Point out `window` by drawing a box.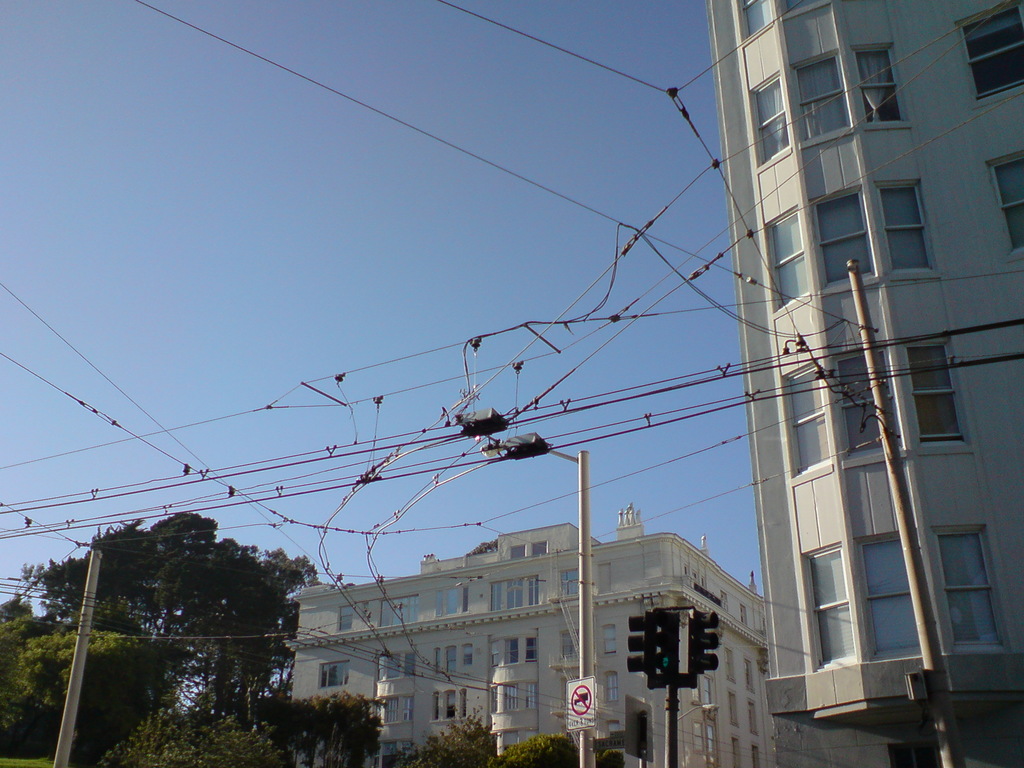
box=[433, 584, 469, 621].
